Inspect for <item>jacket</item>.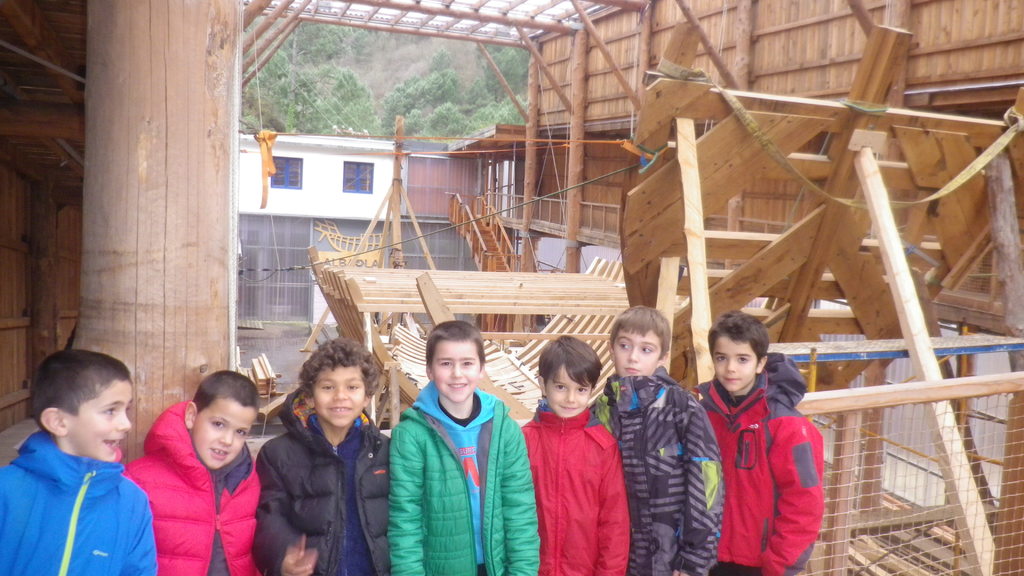
Inspection: BBox(516, 400, 630, 575).
